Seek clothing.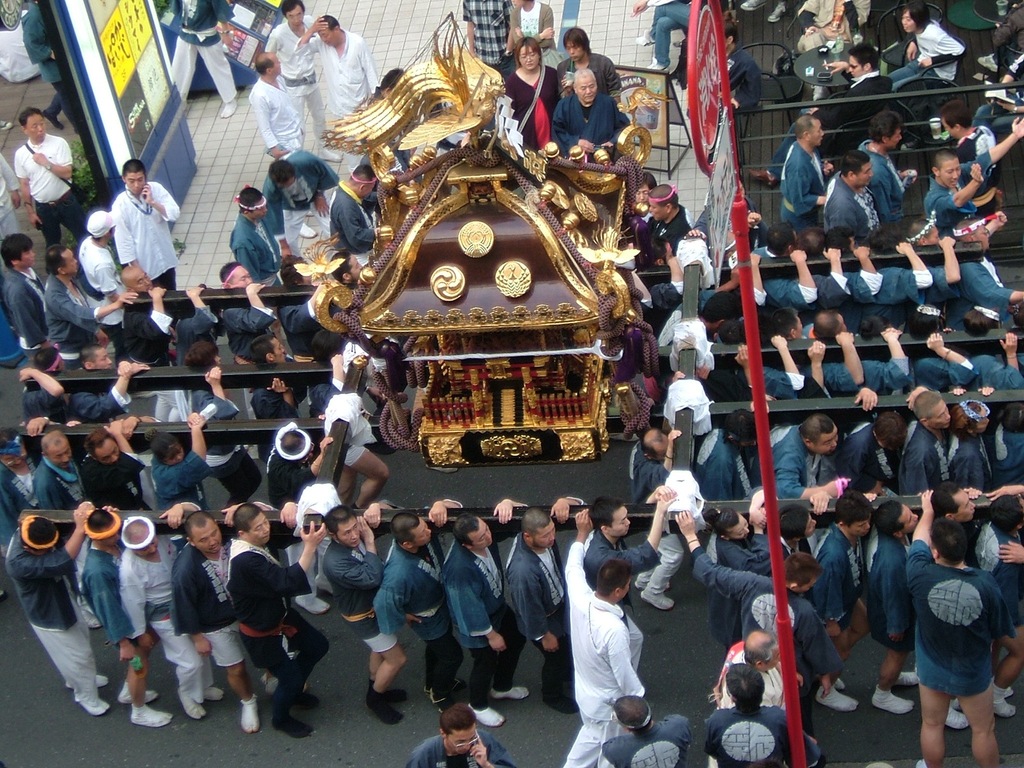
266 448 318 497.
